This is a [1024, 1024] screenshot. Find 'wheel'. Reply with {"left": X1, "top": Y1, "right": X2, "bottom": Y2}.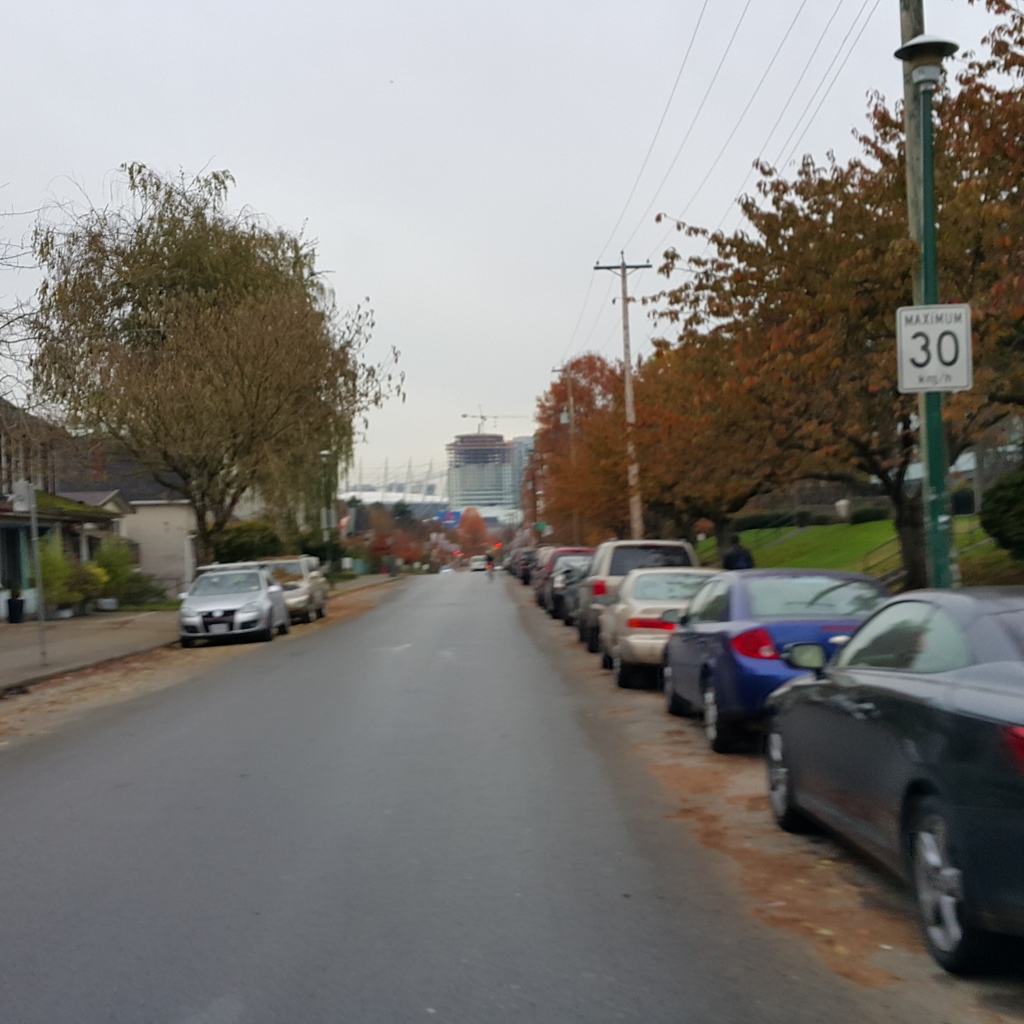
{"left": 760, "top": 719, "right": 804, "bottom": 836}.
